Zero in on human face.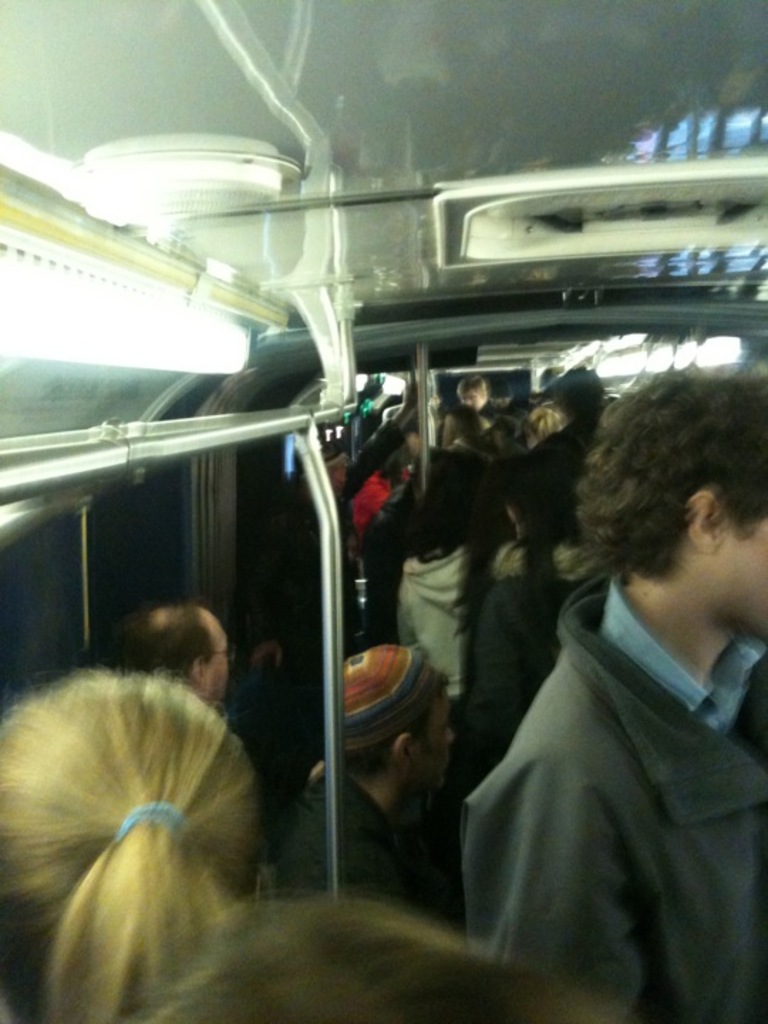
Zeroed in: bbox=(459, 388, 484, 415).
